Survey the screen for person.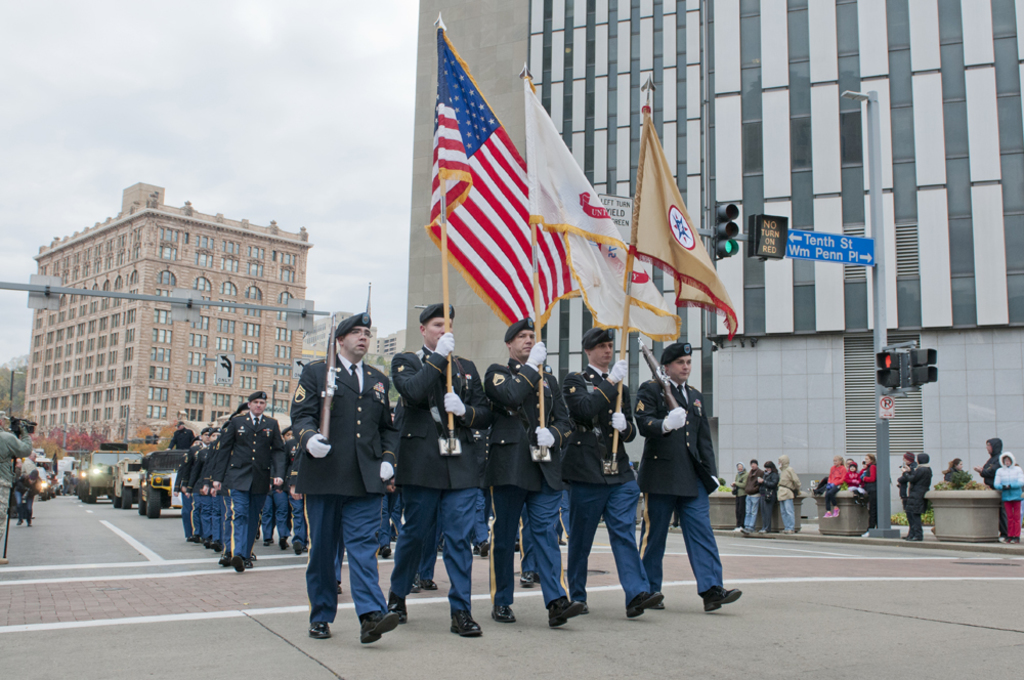
Survey found: (567,325,668,623).
